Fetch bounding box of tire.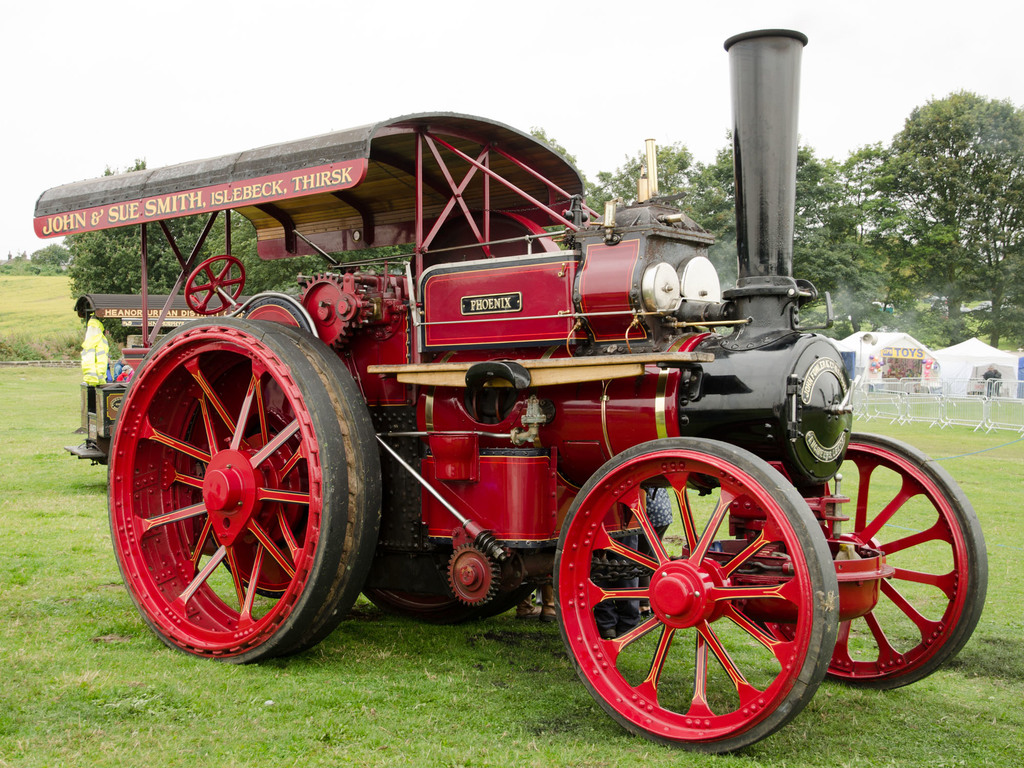
Bbox: {"left": 107, "top": 317, "right": 378, "bottom": 664}.
